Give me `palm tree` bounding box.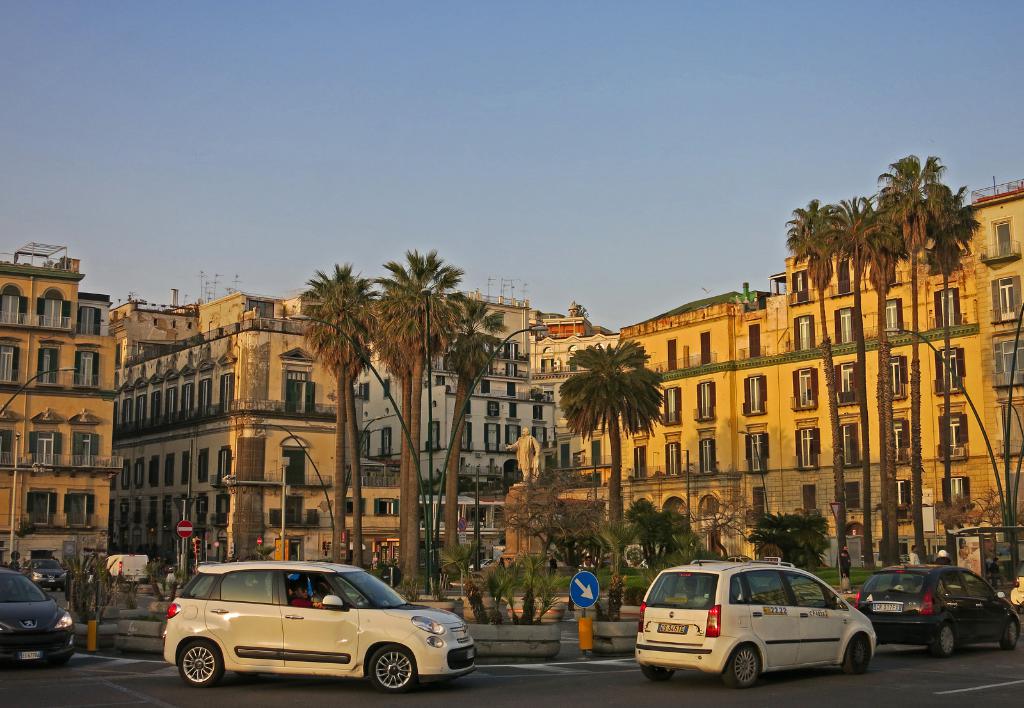
(x1=773, y1=194, x2=865, y2=582).
